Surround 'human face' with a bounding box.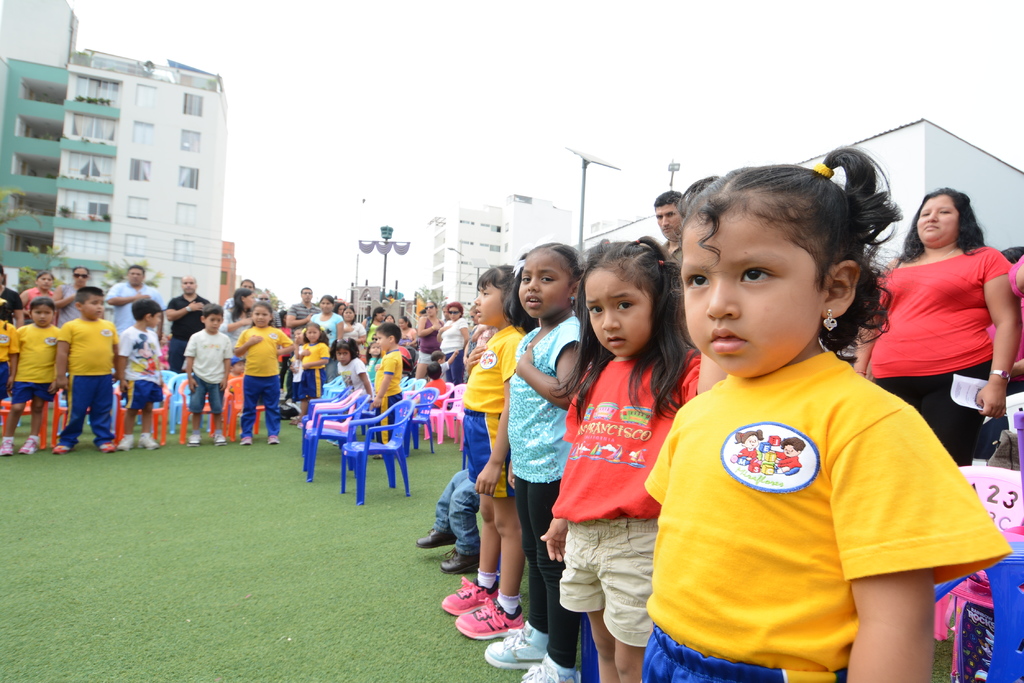
181/277/197/292.
